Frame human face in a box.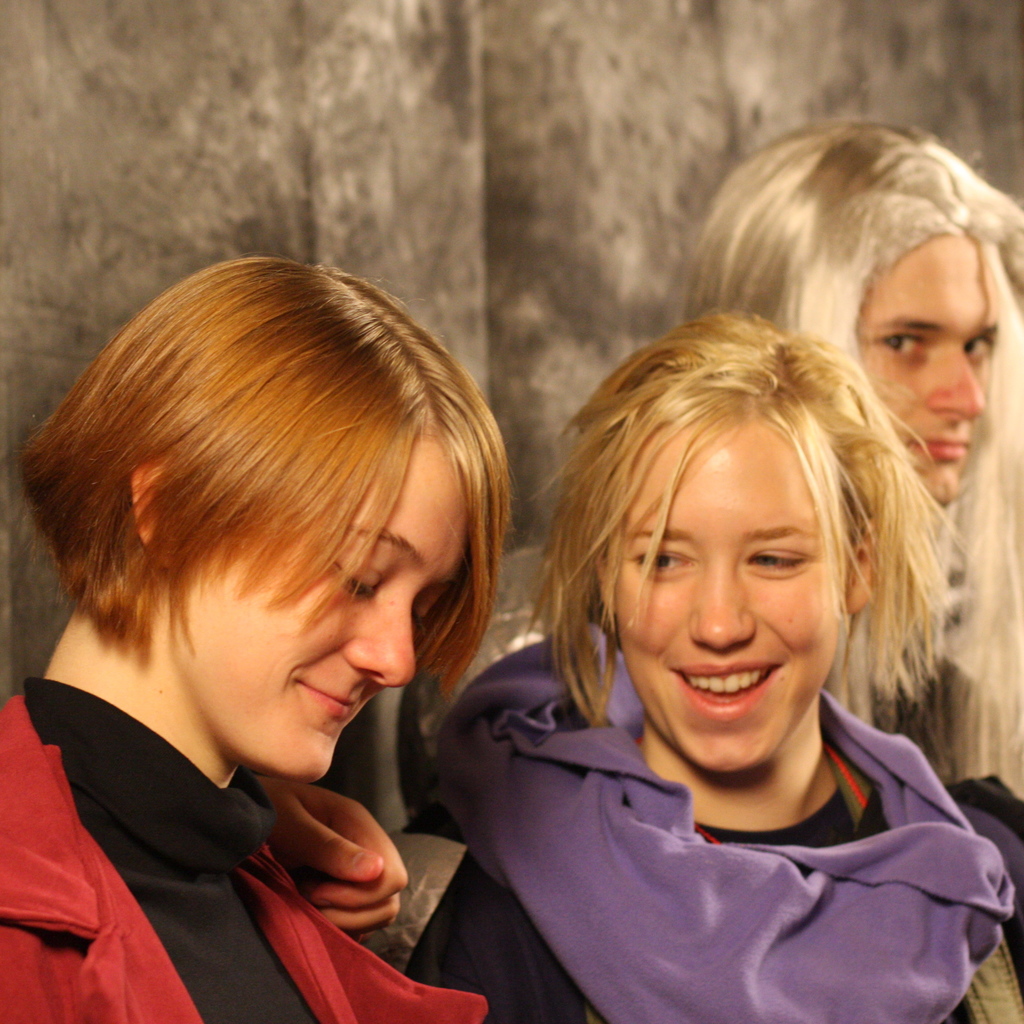
bbox(613, 435, 890, 764).
